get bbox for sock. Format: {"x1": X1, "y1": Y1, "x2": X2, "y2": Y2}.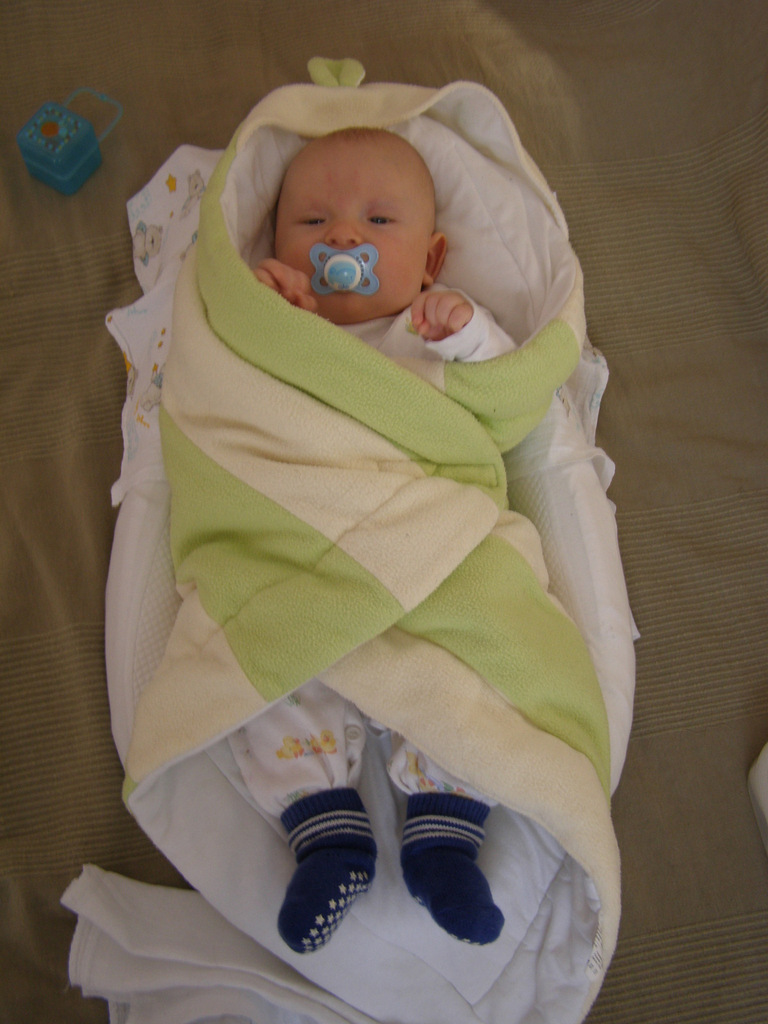
{"x1": 278, "y1": 790, "x2": 381, "y2": 957}.
